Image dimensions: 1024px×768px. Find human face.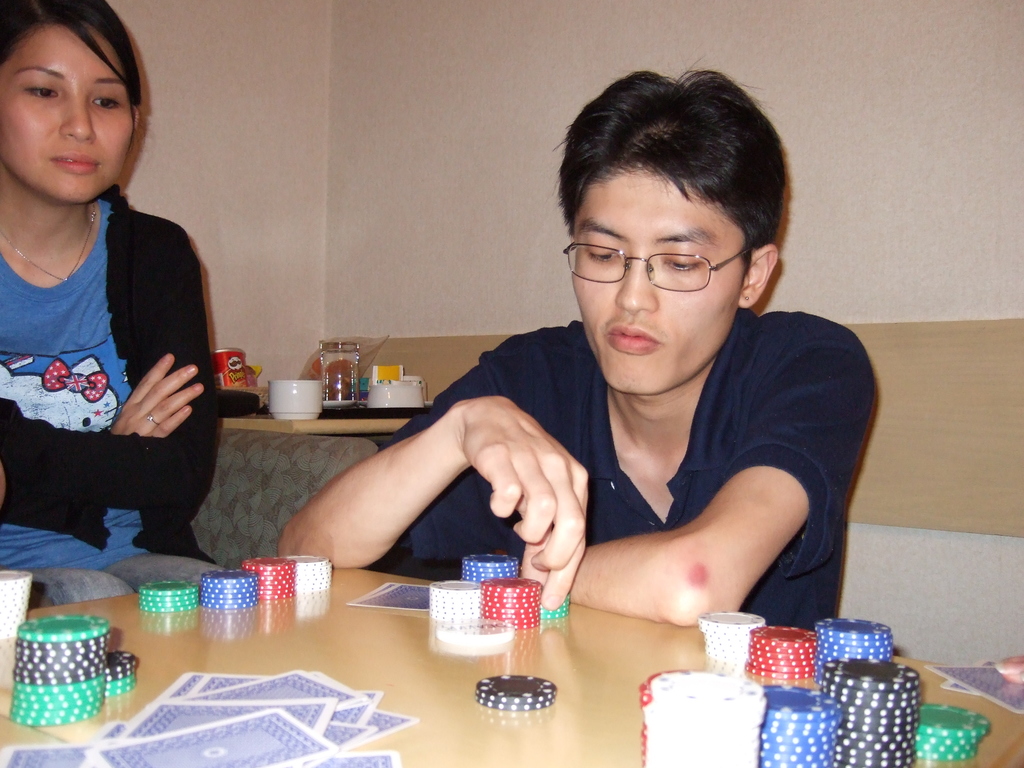
573 166 753 397.
